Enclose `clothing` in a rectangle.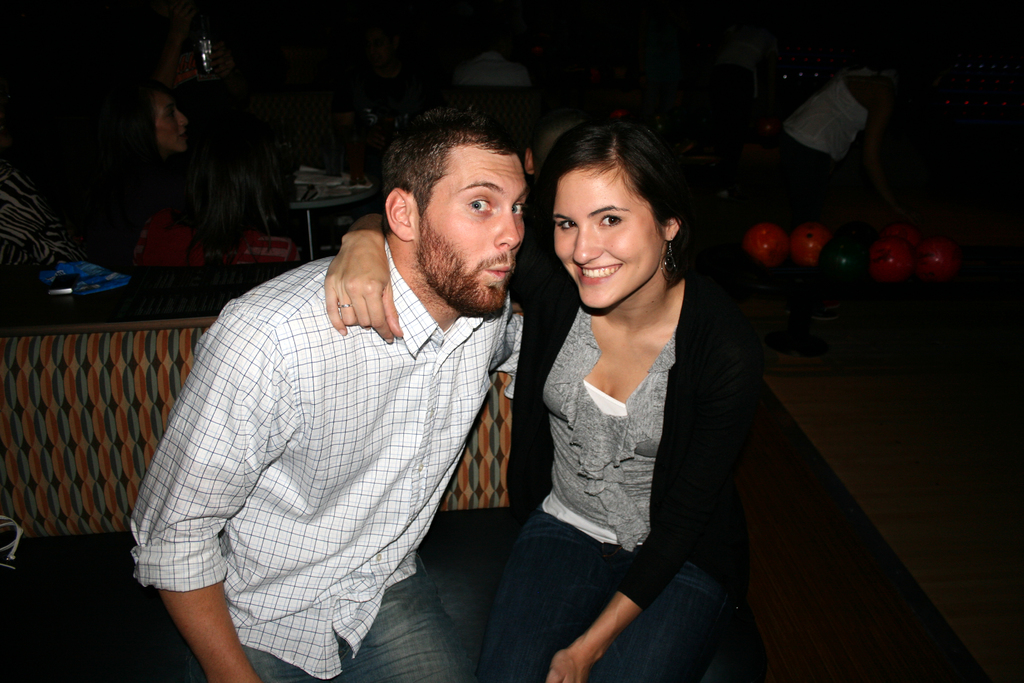
BBox(543, 306, 675, 552).
